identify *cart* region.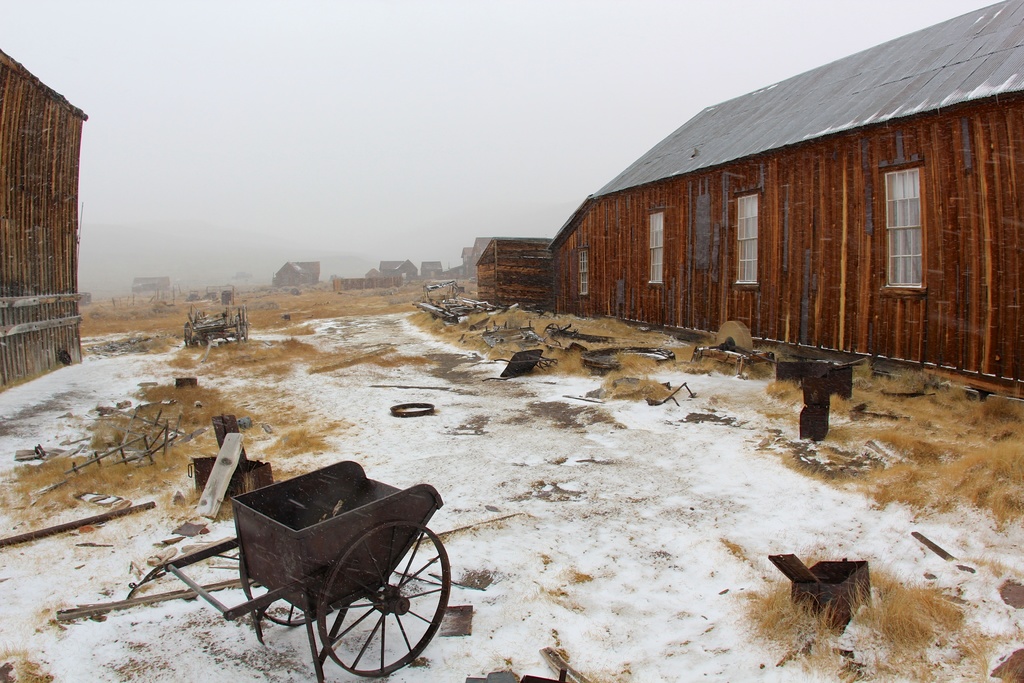
Region: 182, 315, 249, 347.
